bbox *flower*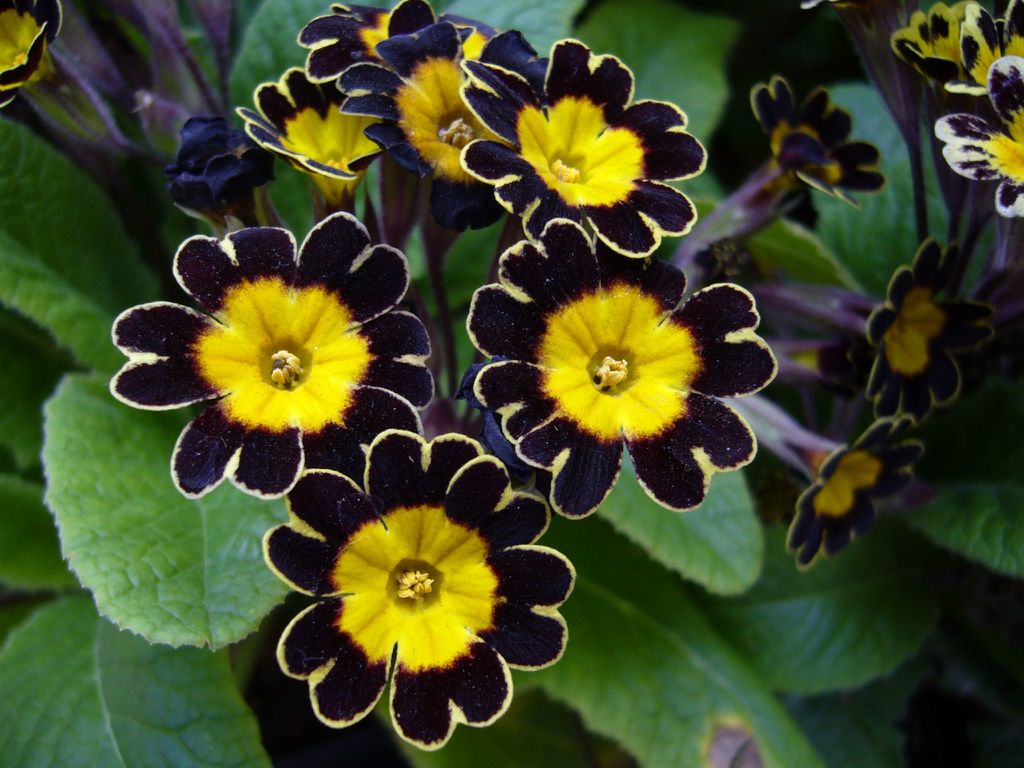
<bbox>940, 0, 1023, 94</bbox>
